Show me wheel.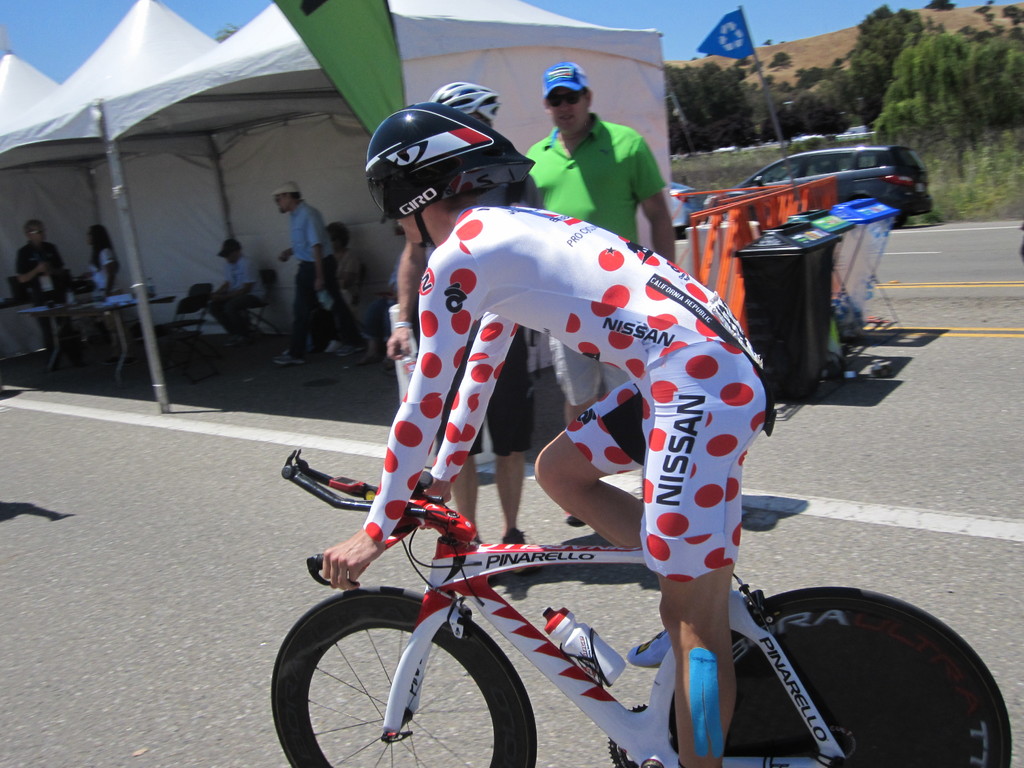
wheel is here: 666, 582, 1017, 767.
